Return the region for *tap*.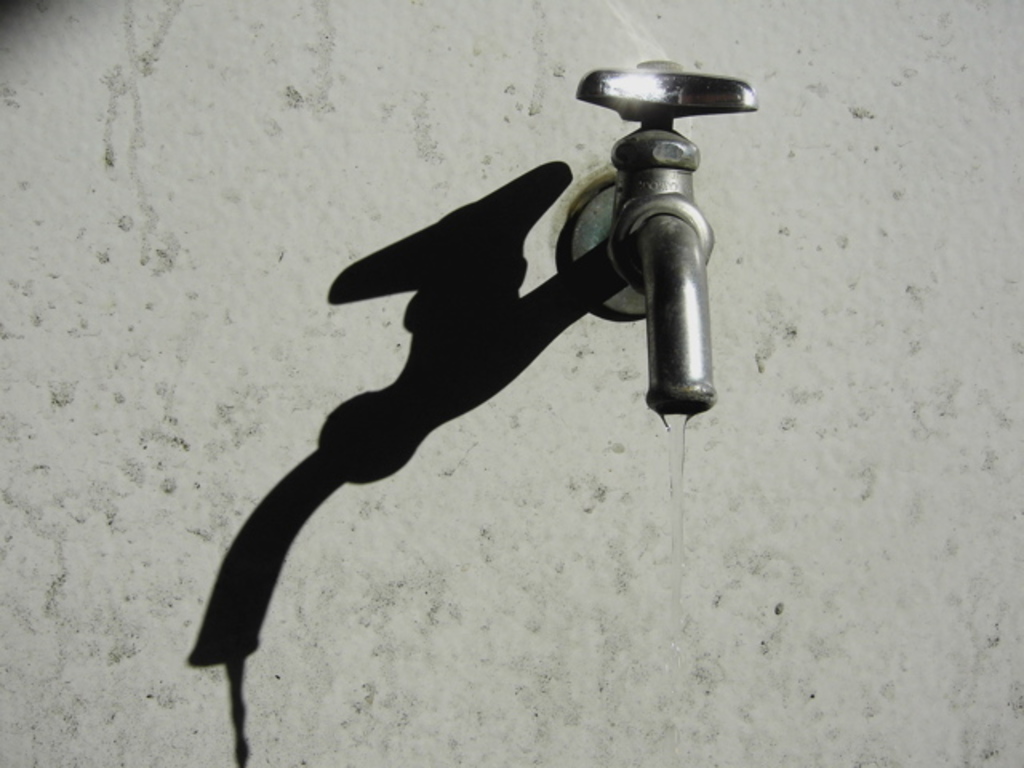
l=550, t=54, r=754, b=414.
